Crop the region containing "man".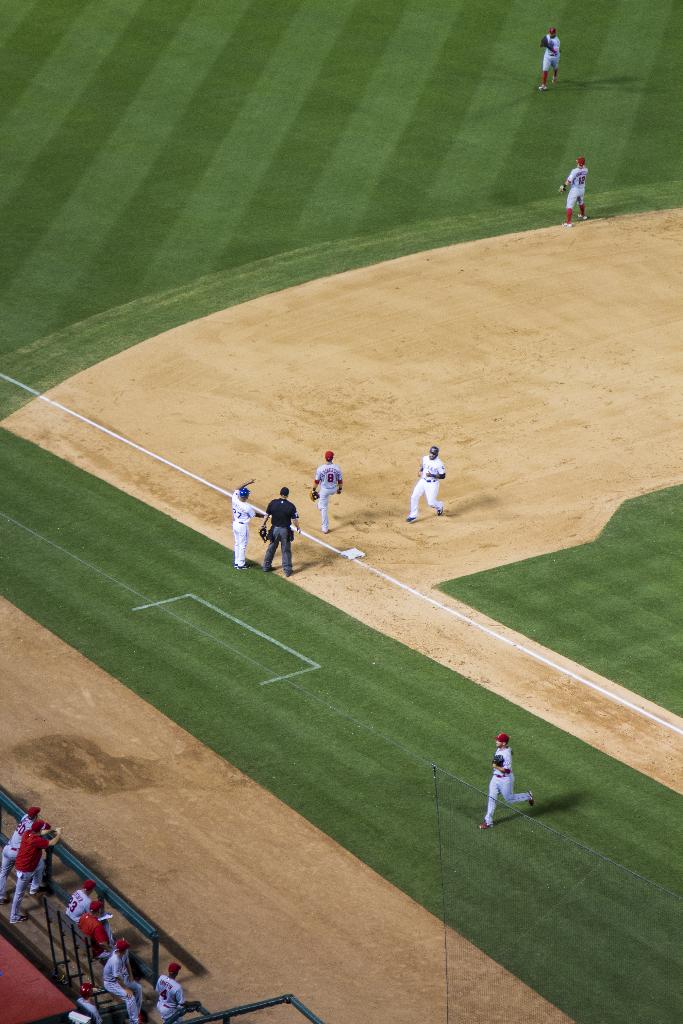
Crop region: left=152, top=960, right=182, bottom=1020.
